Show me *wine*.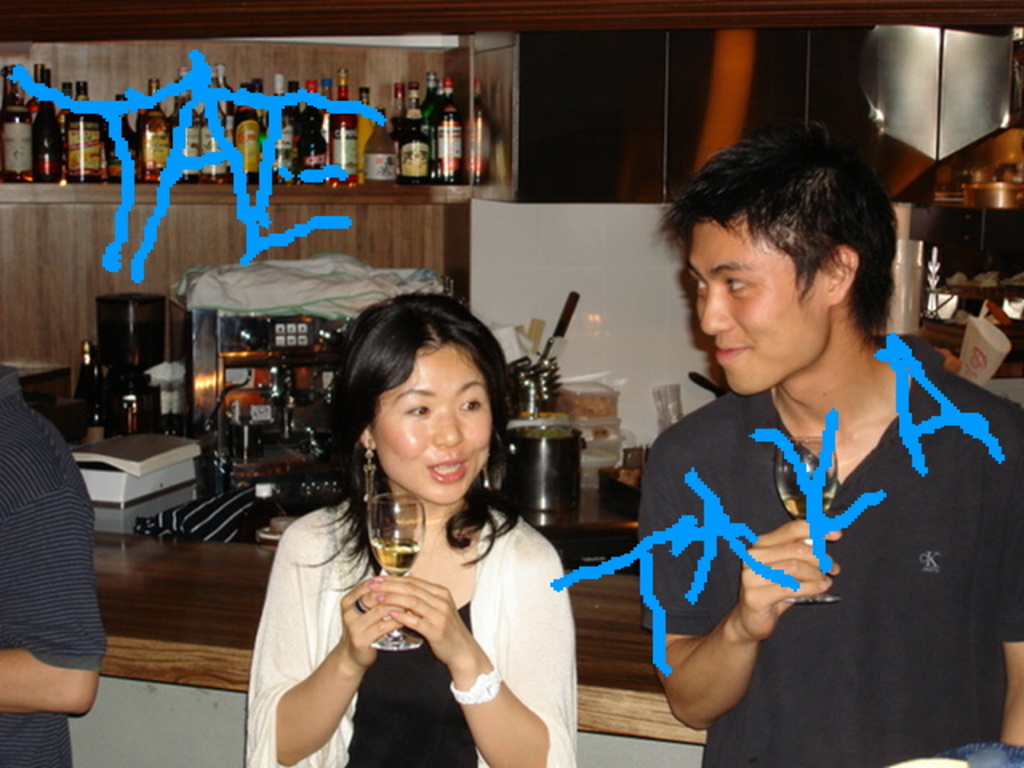
*wine* is here: region(360, 534, 416, 576).
